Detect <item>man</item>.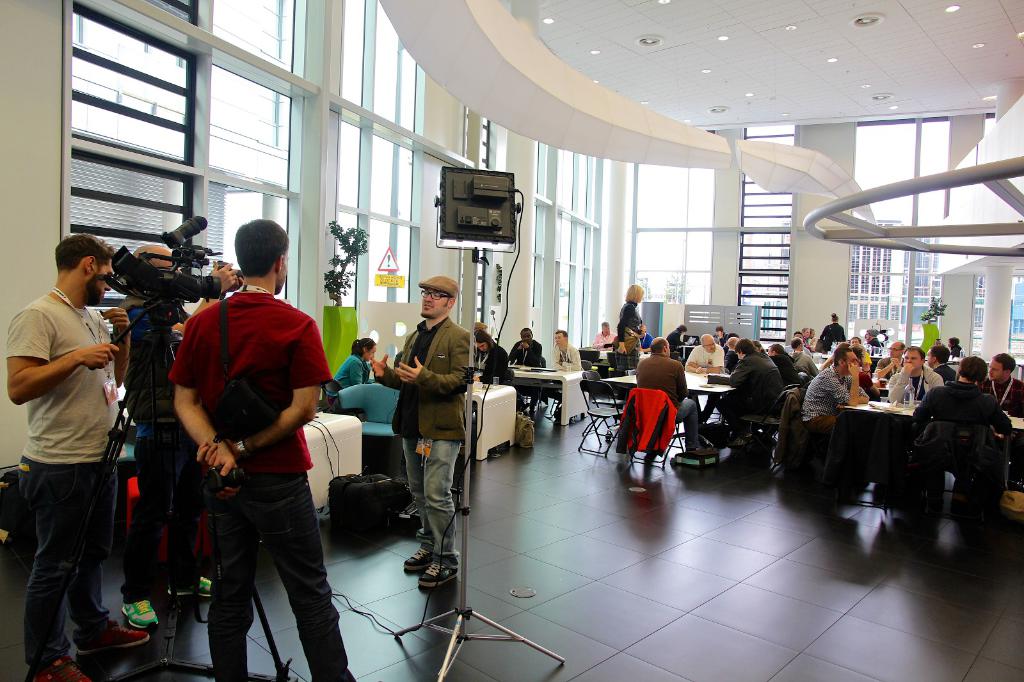
Detected at 3 229 145 681.
